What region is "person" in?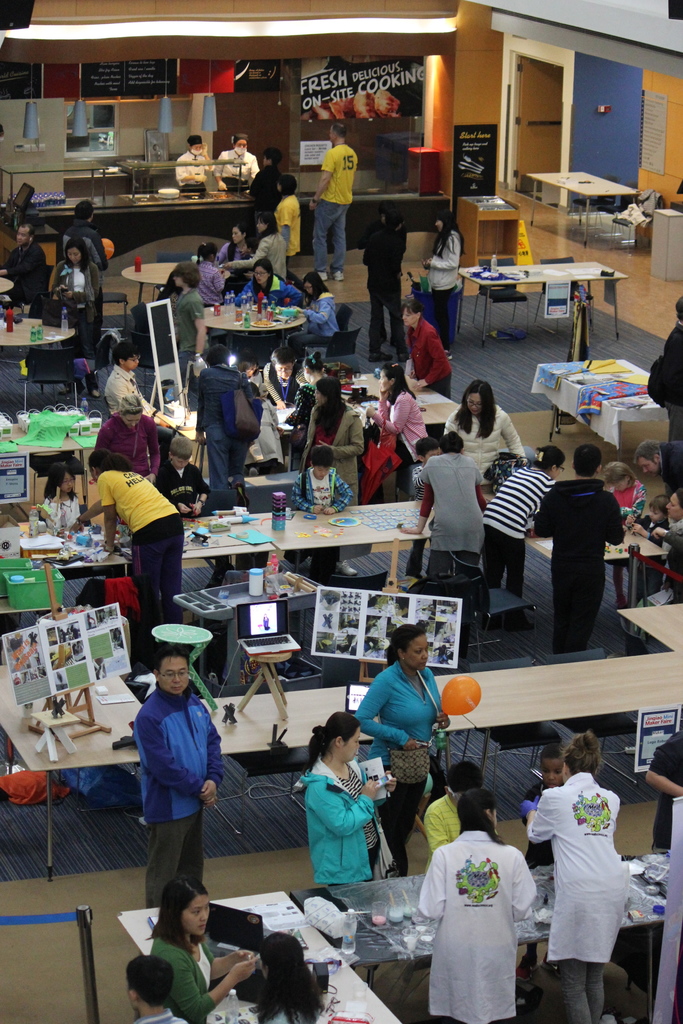
<region>353, 204, 409, 369</region>.
